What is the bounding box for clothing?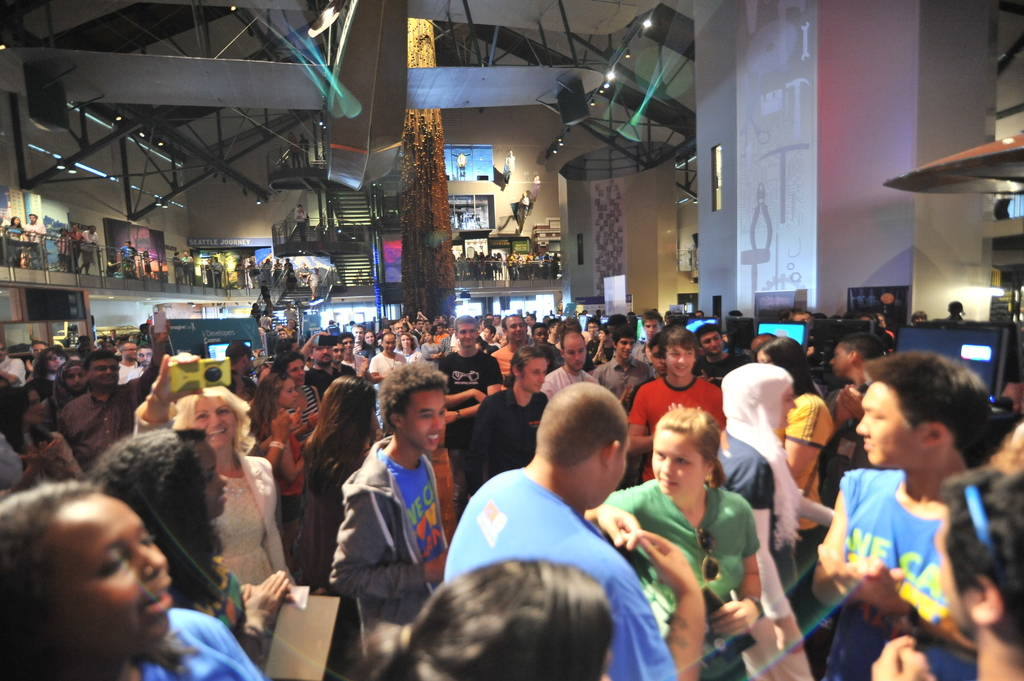
box=[46, 387, 88, 419].
